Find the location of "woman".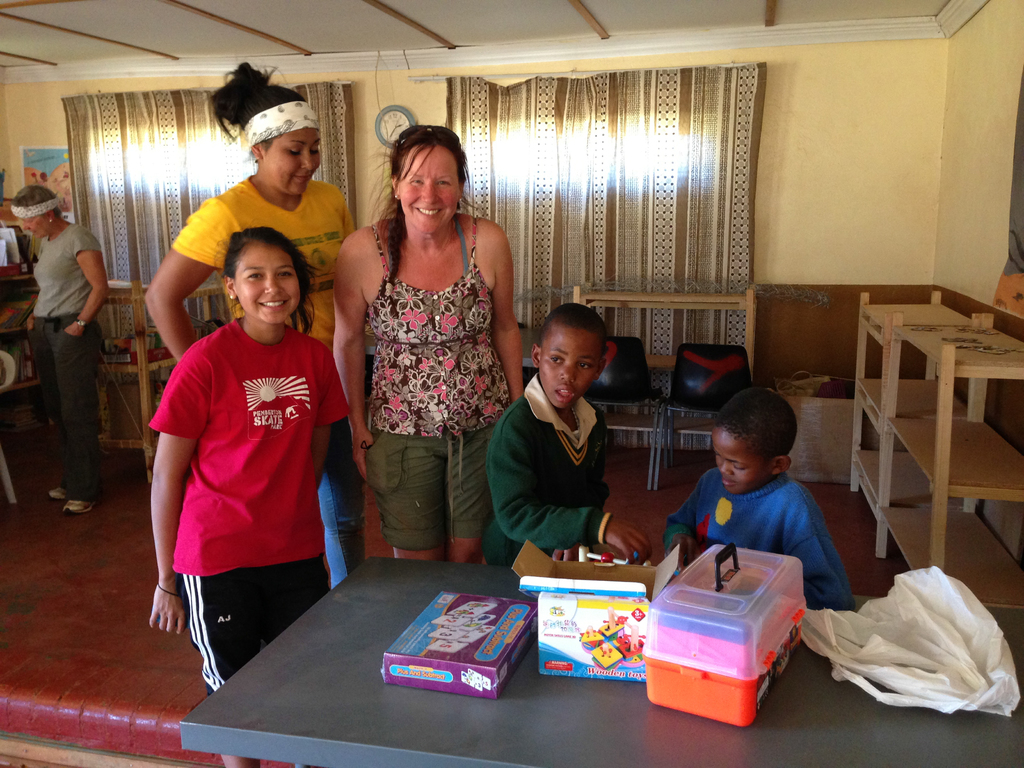
Location: 340 124 529 548.
